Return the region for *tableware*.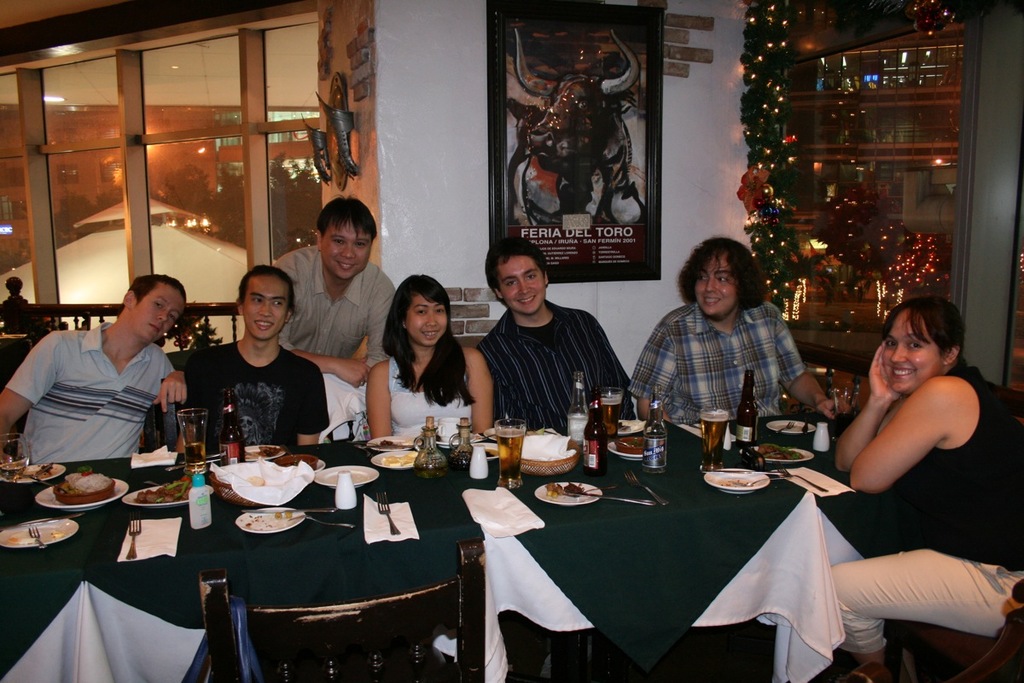
[375,487,402,538].
